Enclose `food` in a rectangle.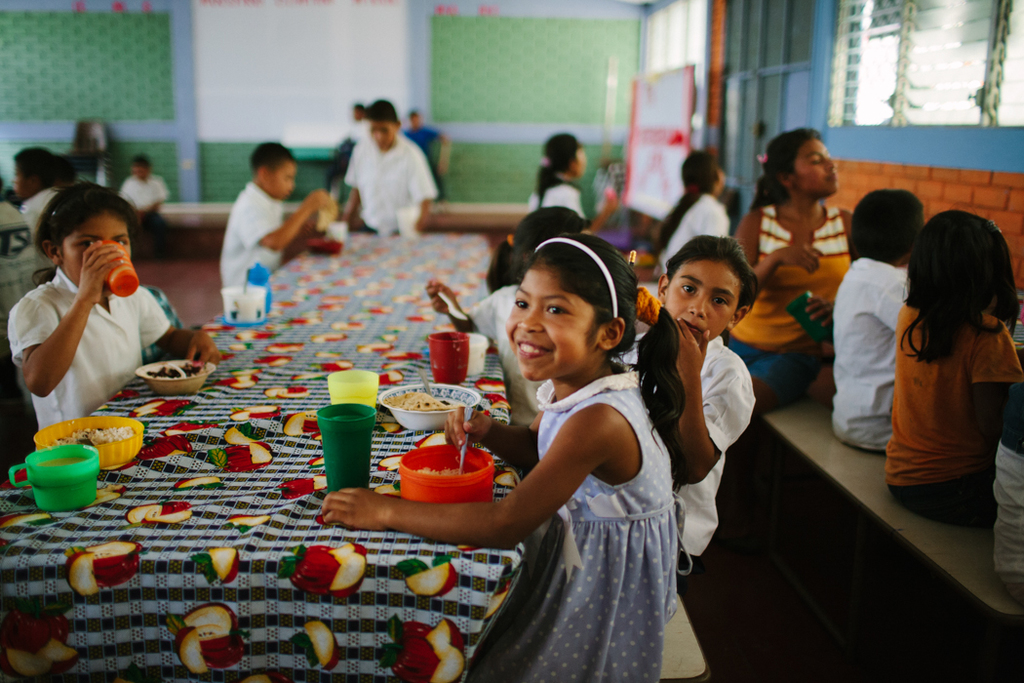
pyautogui.locateOnScreen(493, 467, 520, 492).
